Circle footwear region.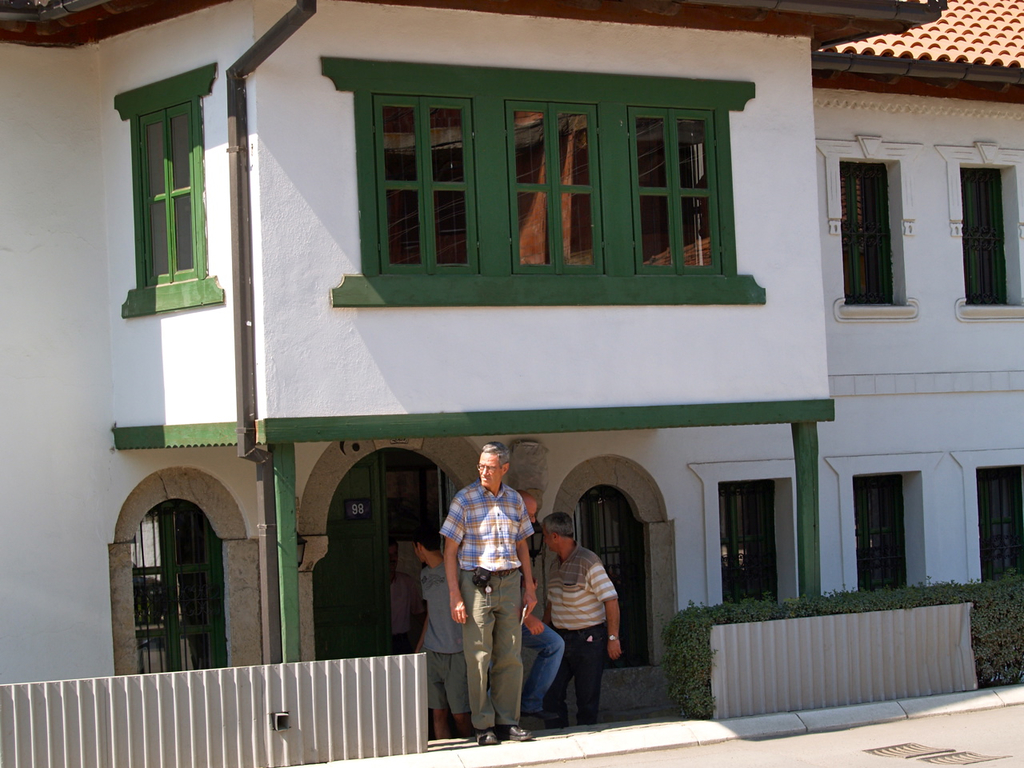
Region: bbox=(506, 719, 530, 743).
